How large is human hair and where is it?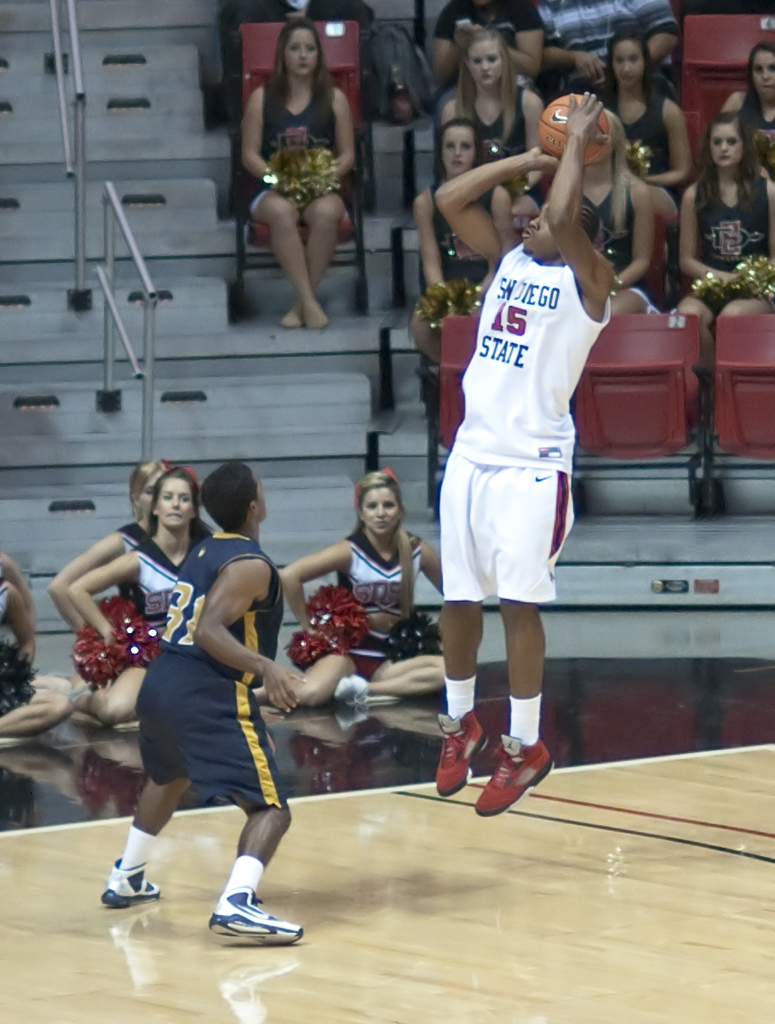
Bounding box: detection(0, 550, 39, 666).
